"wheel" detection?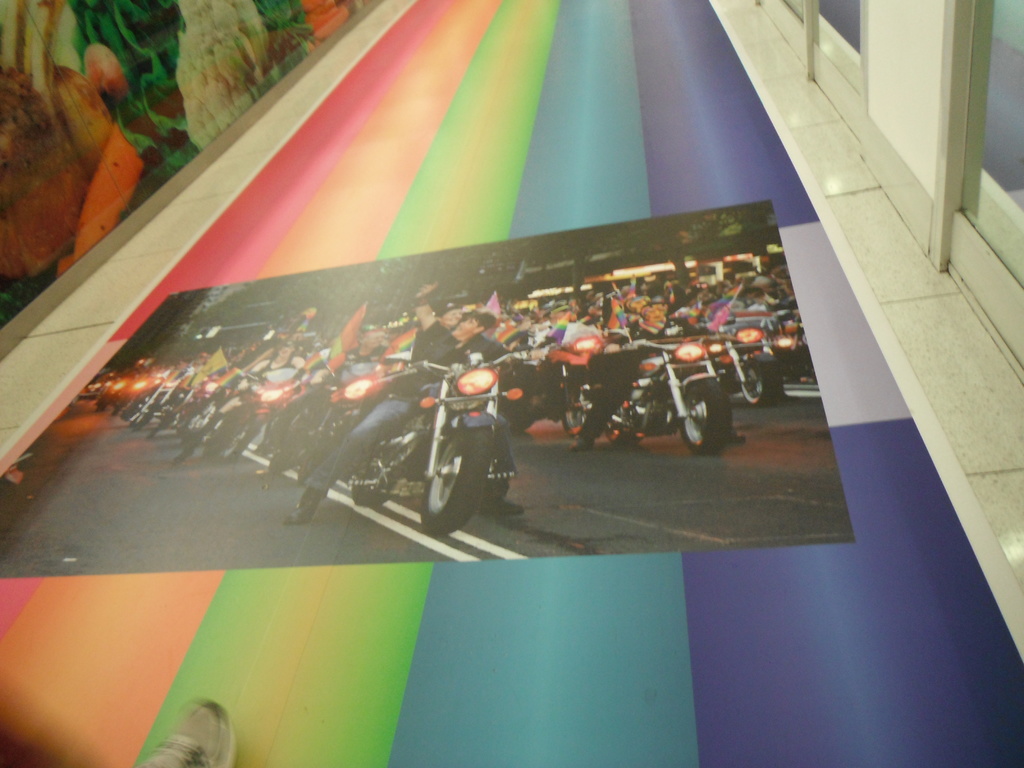
region(409, 431, 478, 536)
